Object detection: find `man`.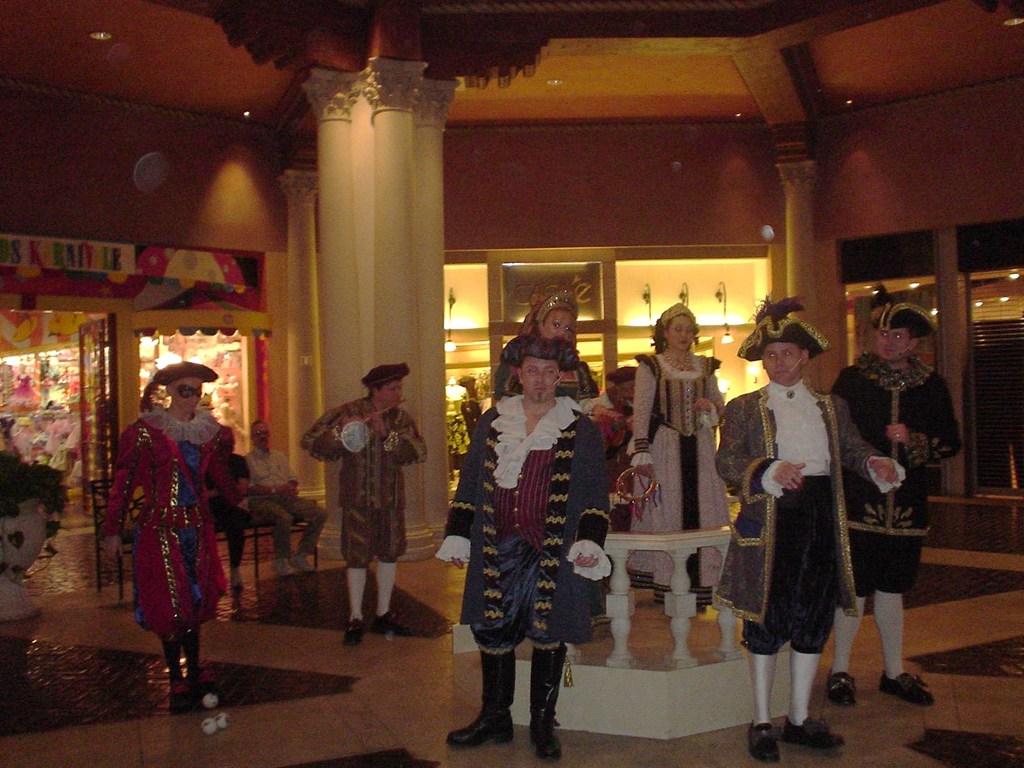
l=300, t=367, r=417, b=643.
